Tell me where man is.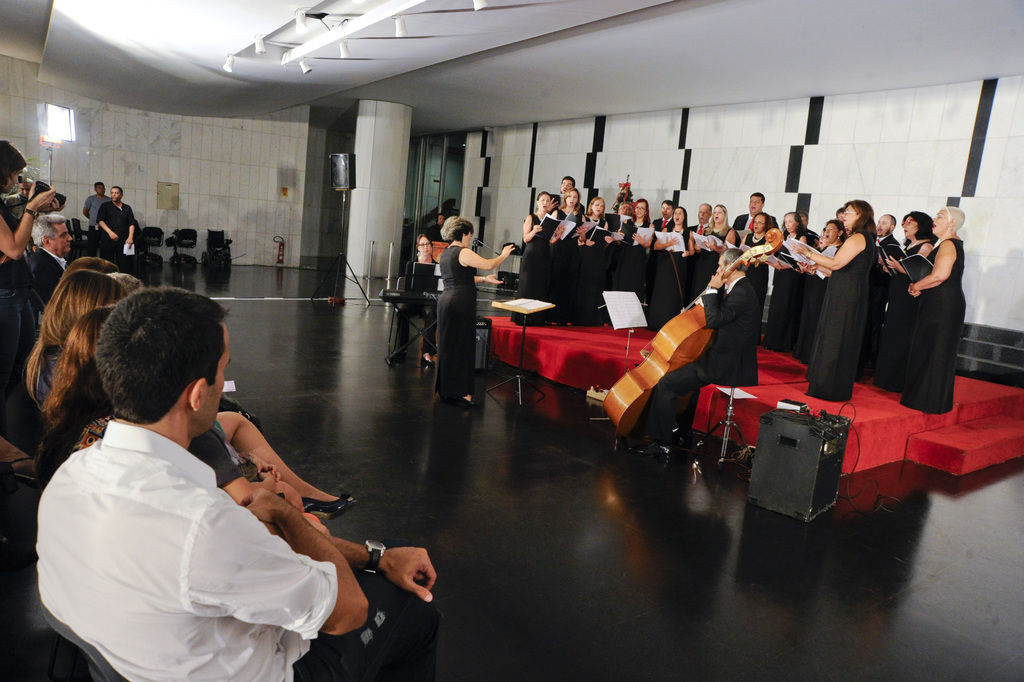
man is at x1=95 y1=182 x2=134 y2=267.
